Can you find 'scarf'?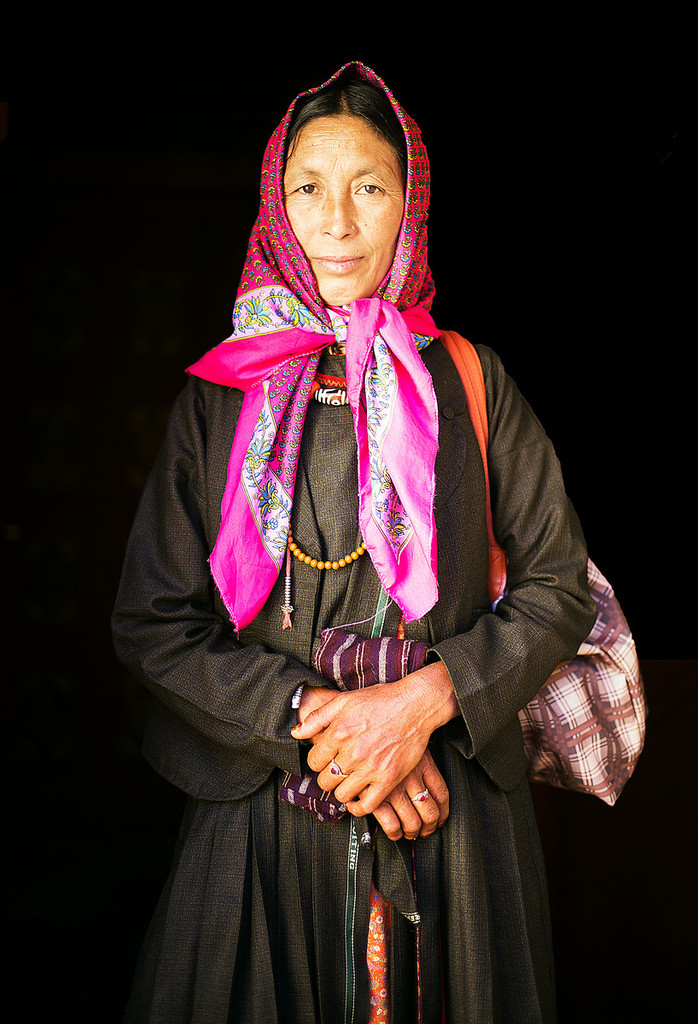
Yes, bounding box: {"x1": 189, "y1": 57, "x2": 447, "y2": 637}.
